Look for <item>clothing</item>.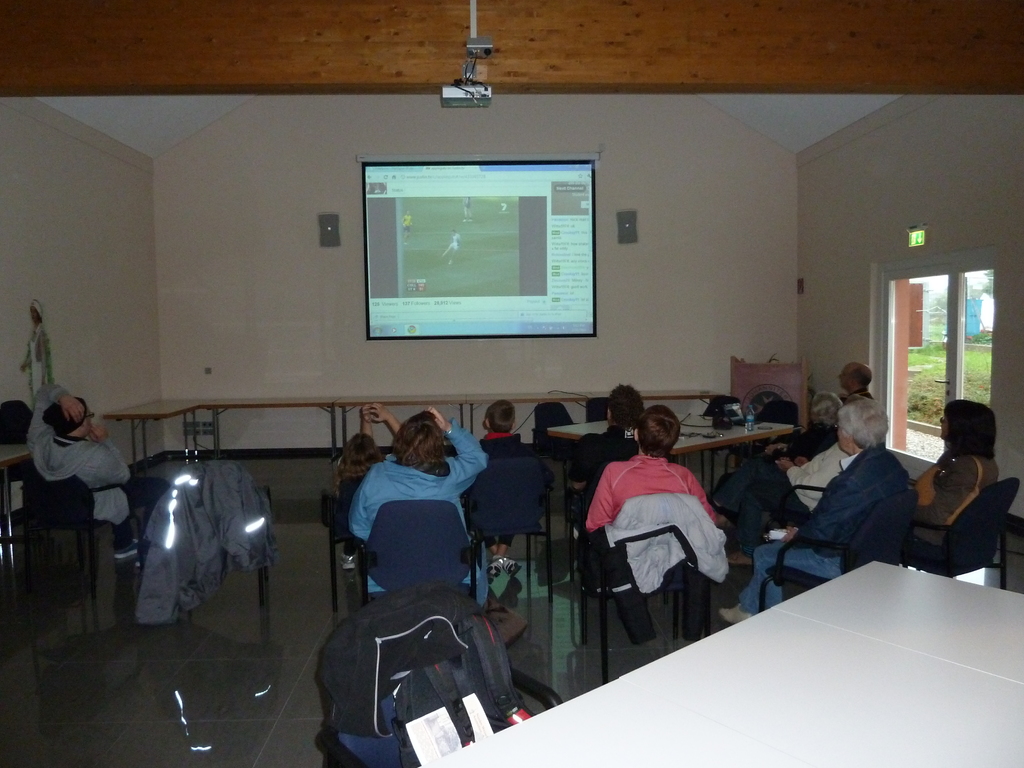
Found: (753, 438, 842, 520).
